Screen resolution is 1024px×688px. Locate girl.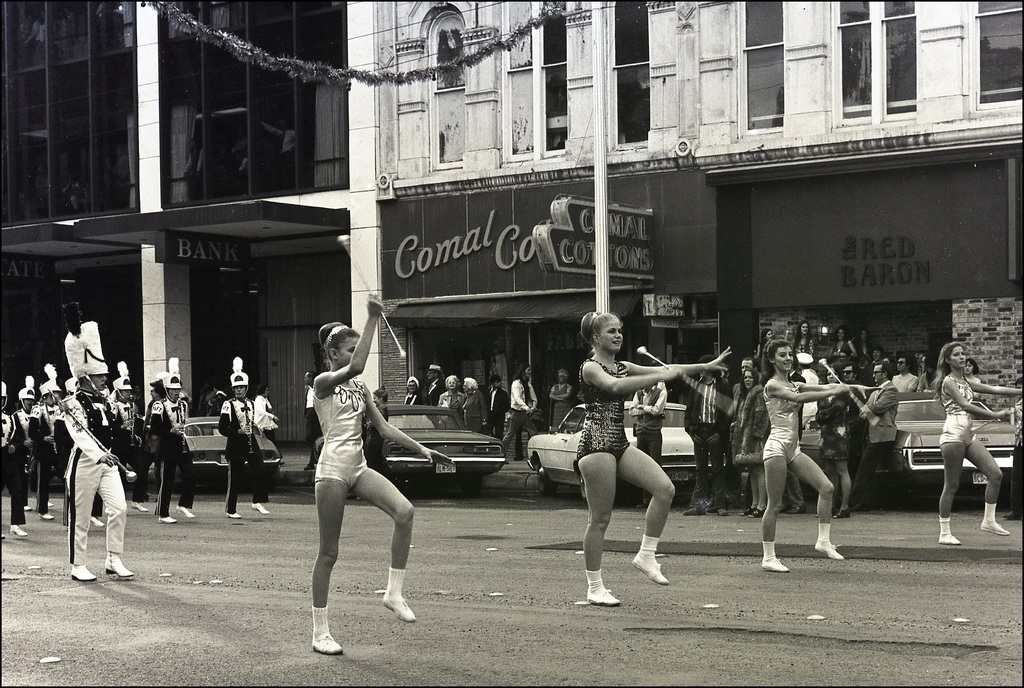
locate(936, 340, 1022, 540).
